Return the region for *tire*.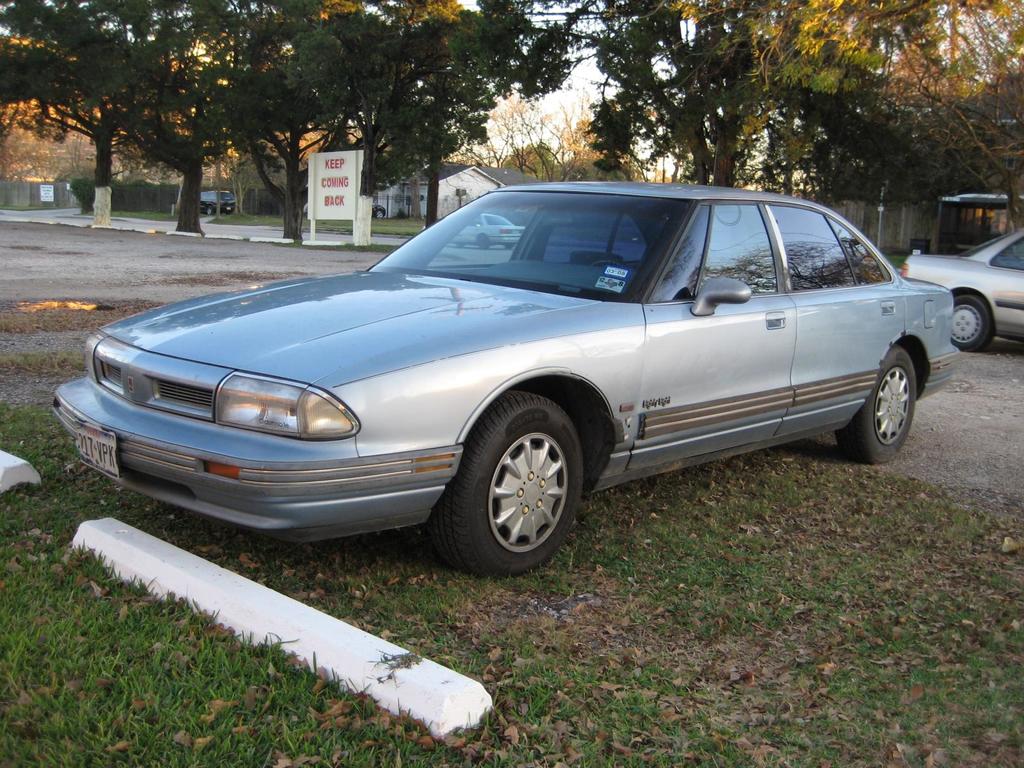
(420, 393, 582, 572).
